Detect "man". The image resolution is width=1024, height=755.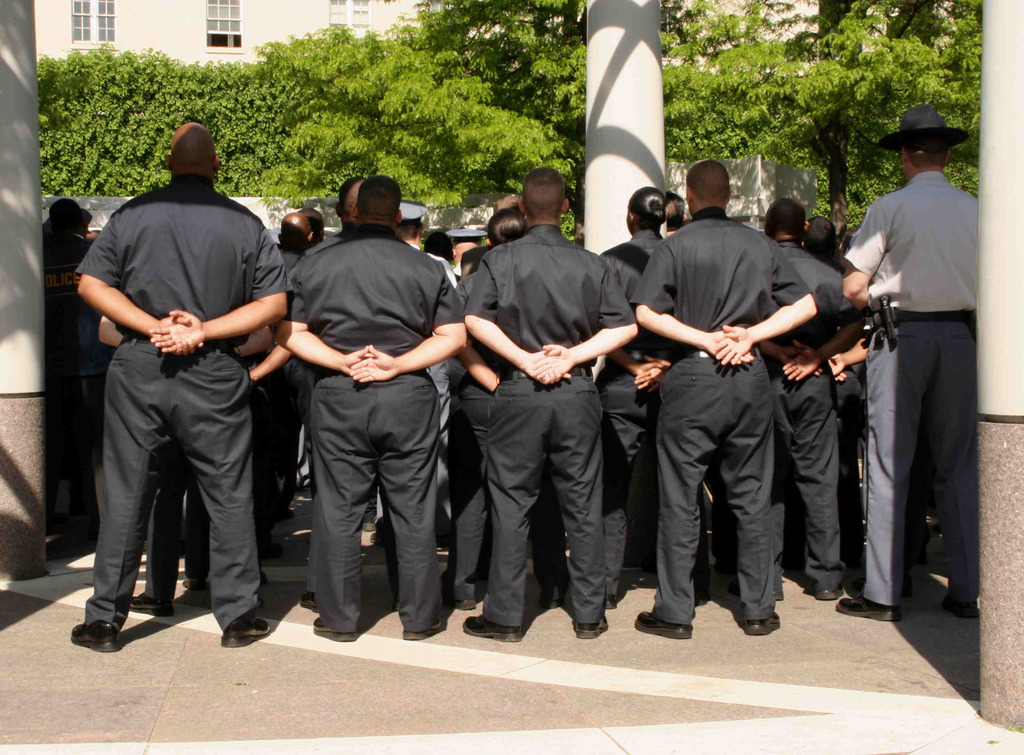
Rect(288, 175, 468, 631).
